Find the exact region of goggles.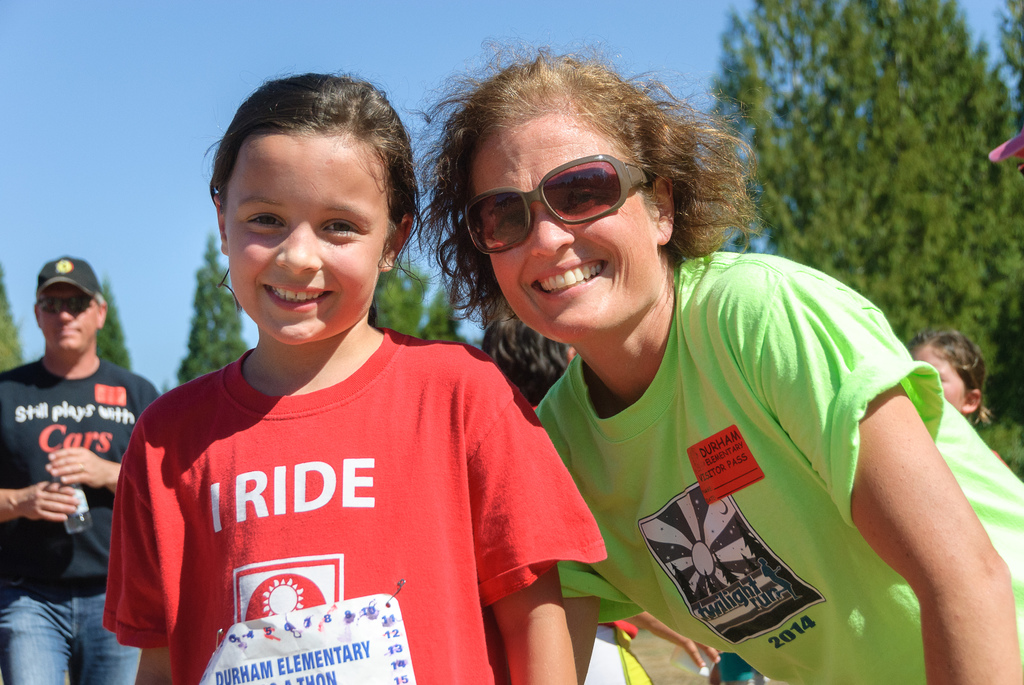
Exact region: (455, 145, 668, 239).
